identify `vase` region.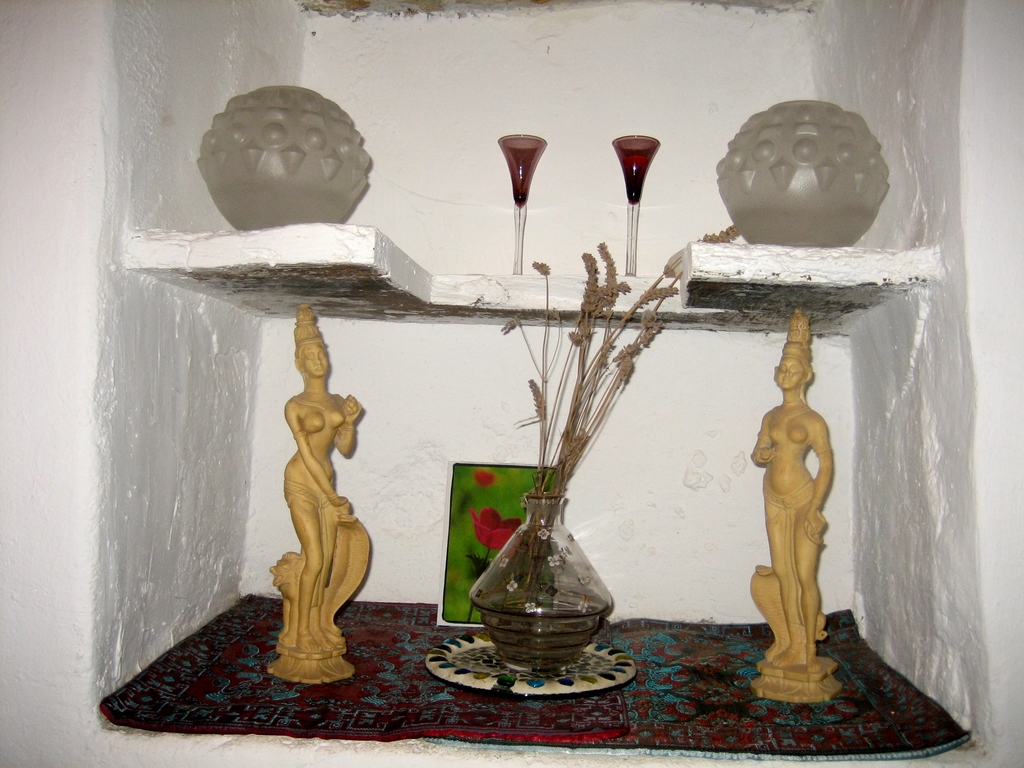
Region: box(468, 490, 618, 675).
